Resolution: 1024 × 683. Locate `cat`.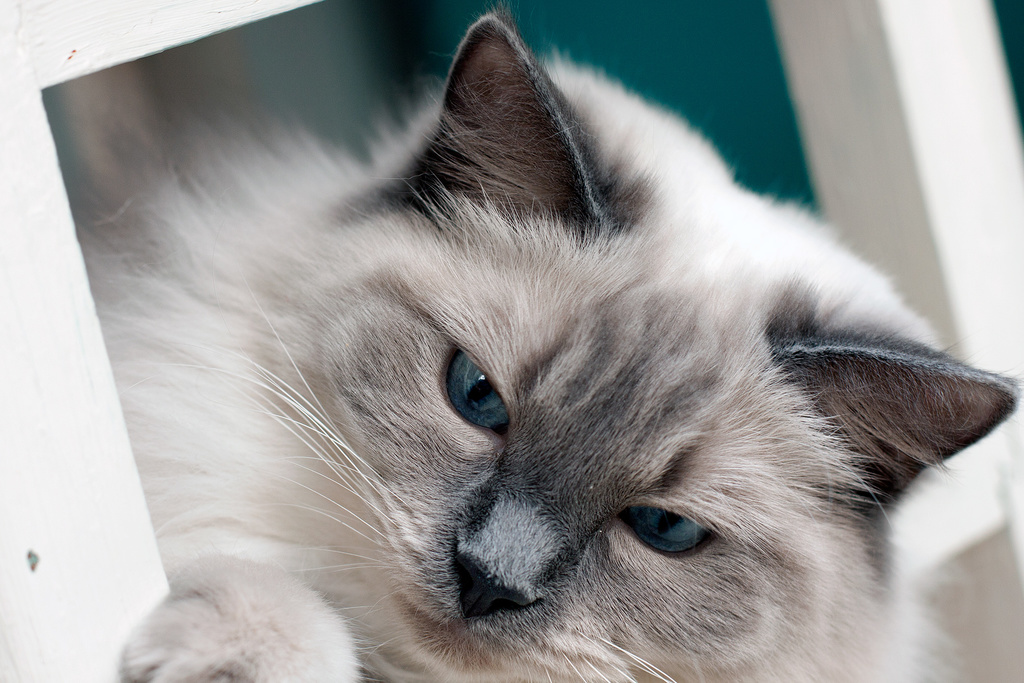
[x1=102, y1=12, x2=1023, y2=682].
